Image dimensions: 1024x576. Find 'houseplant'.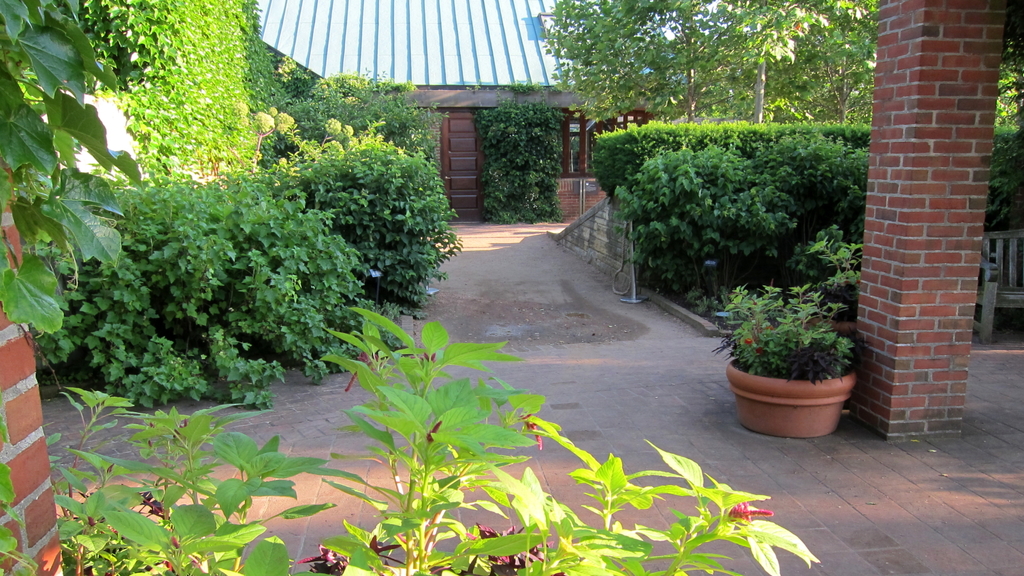
bbox=[797, 220, 868, 327].
